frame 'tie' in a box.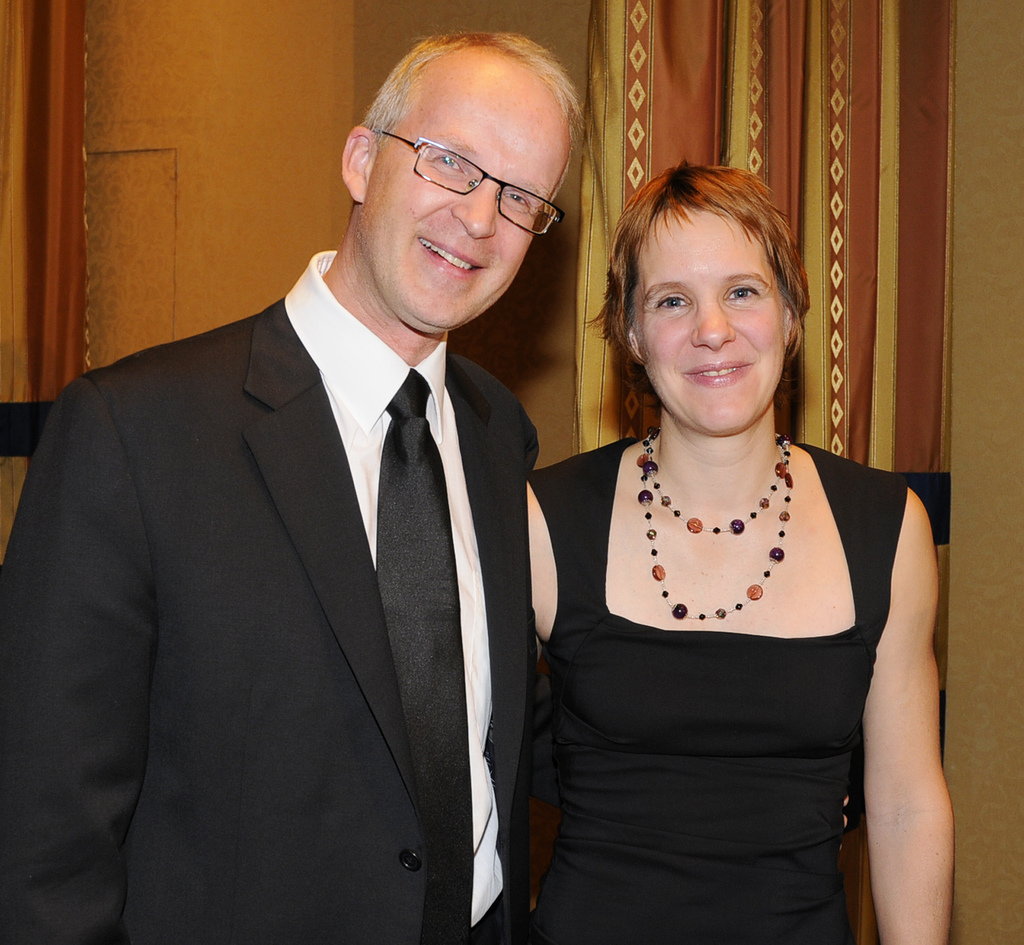
bbox=[369, 369, 480, 944].
